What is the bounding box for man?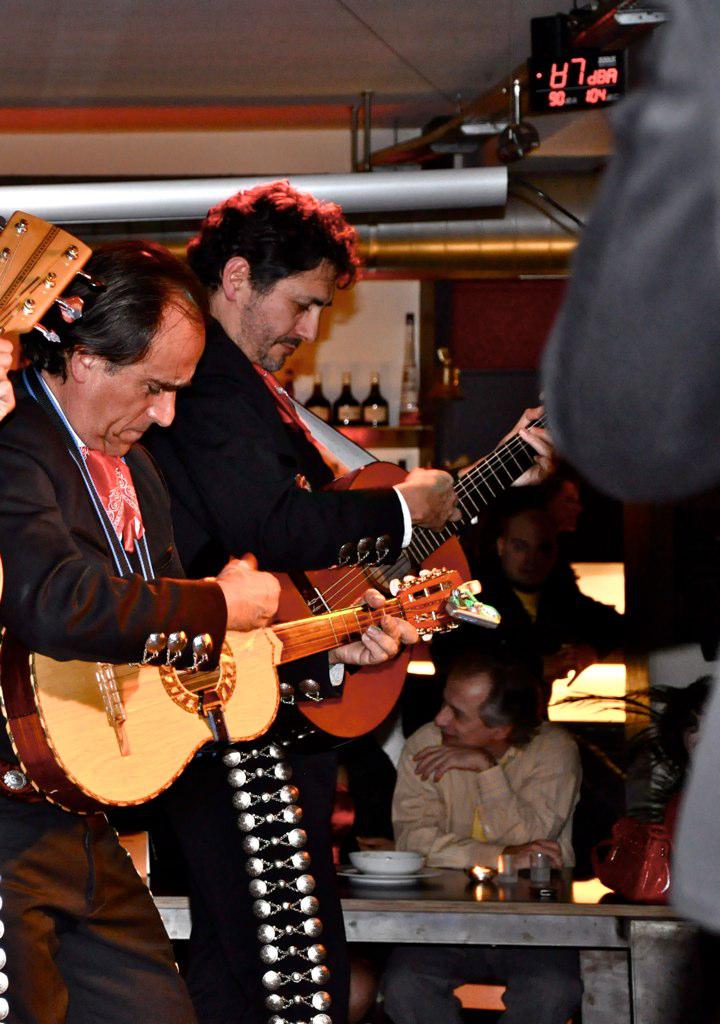
Rect(369, 643, 583, 1023).
